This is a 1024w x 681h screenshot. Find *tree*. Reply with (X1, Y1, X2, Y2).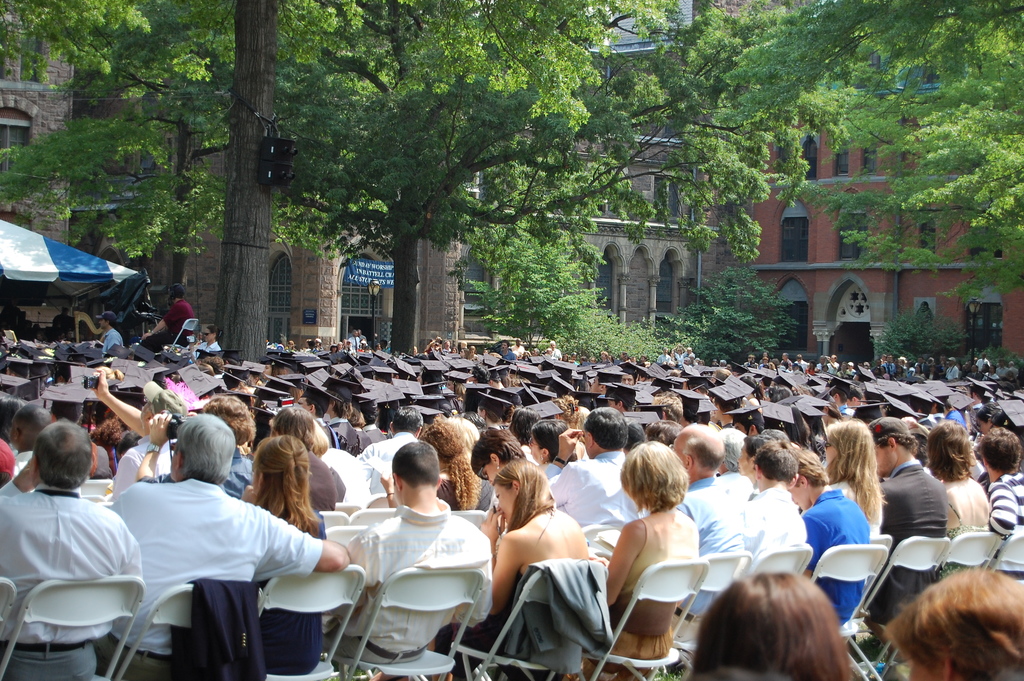
(0, 0, 511, 368).
